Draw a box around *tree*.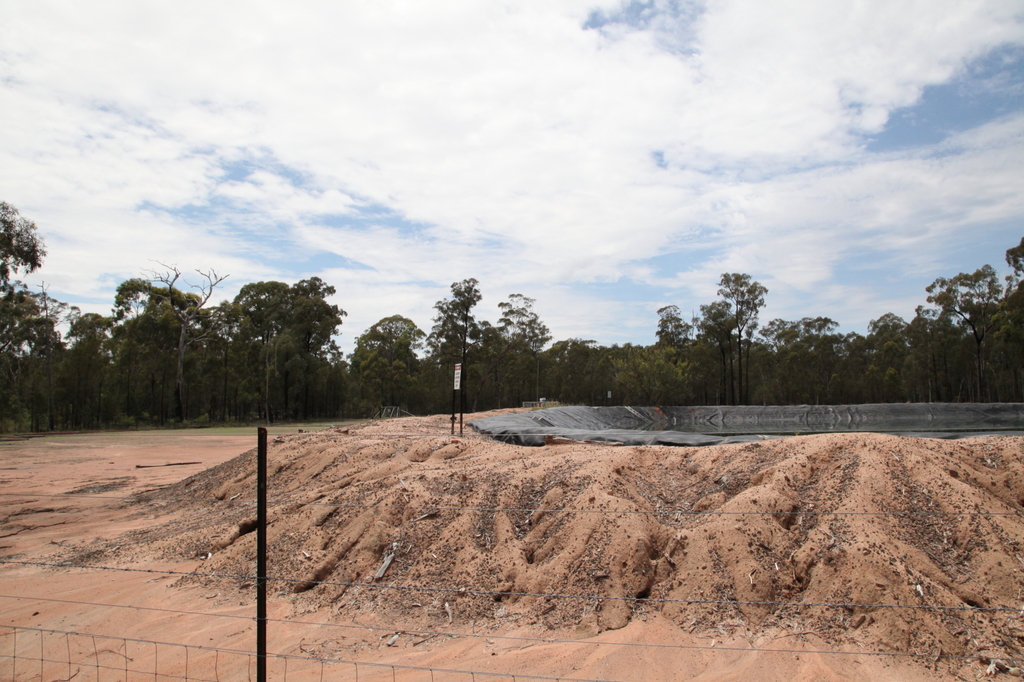
bbox=[61, 321, 122, 440].
